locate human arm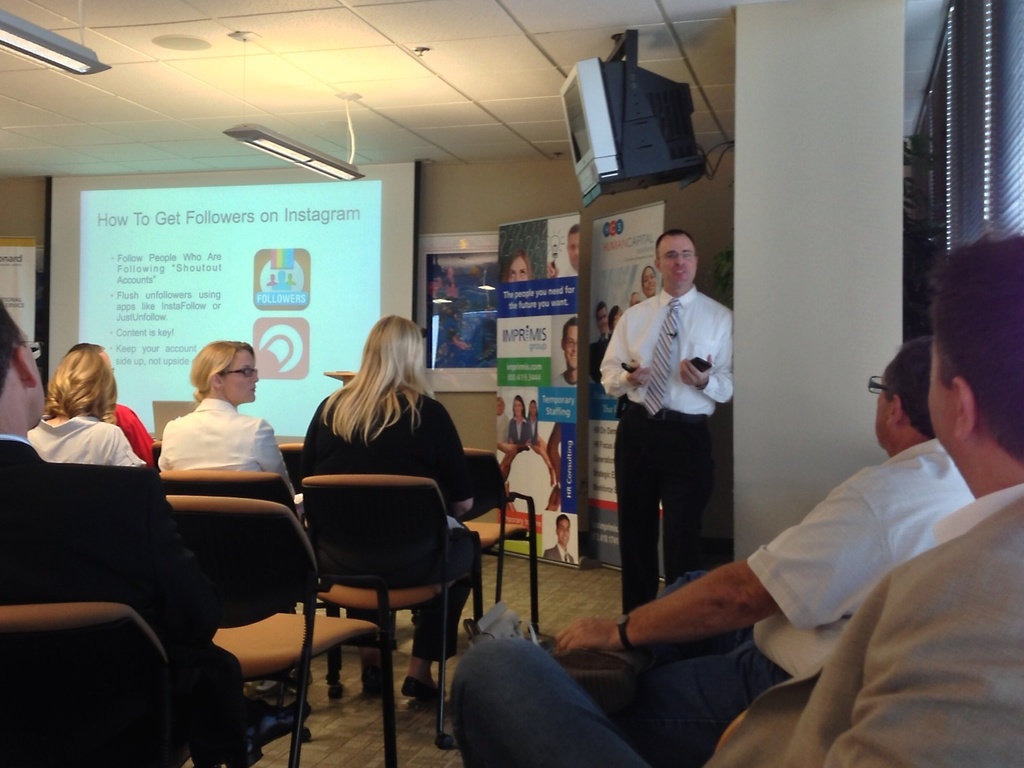
{"x1": 101, "y1": 423, "x2": 149, "y2": 474}
